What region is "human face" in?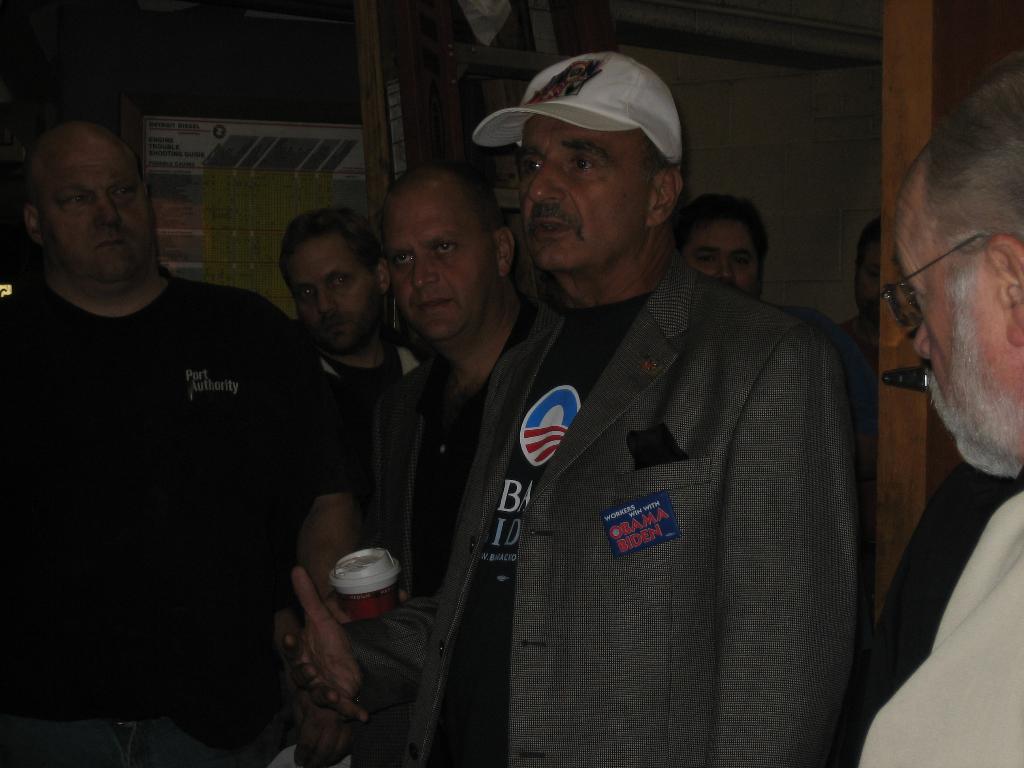
bbox=[887, 195, 1023, 481].
